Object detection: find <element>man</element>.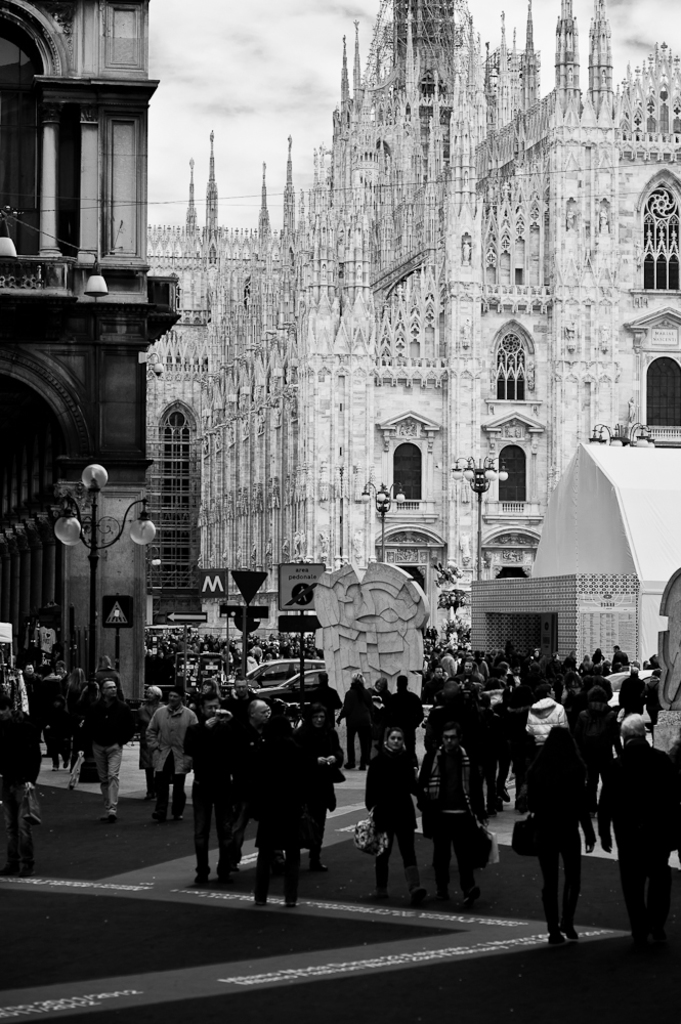
crop(236, 700, 279, 764).
